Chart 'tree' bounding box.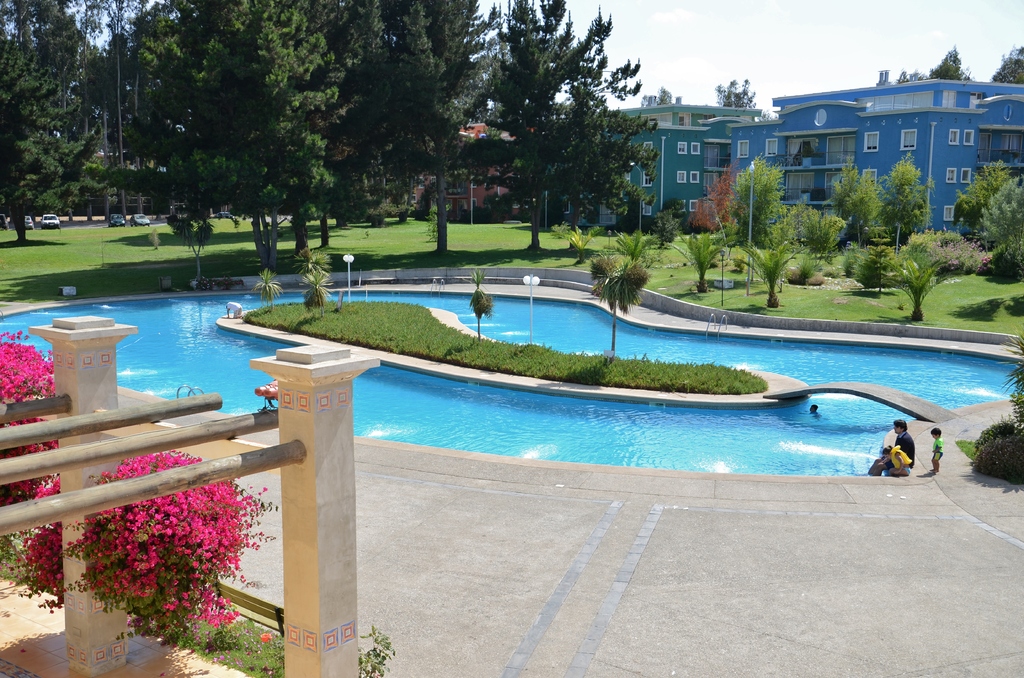
Charted: rect(886, 166, 935, 233).
